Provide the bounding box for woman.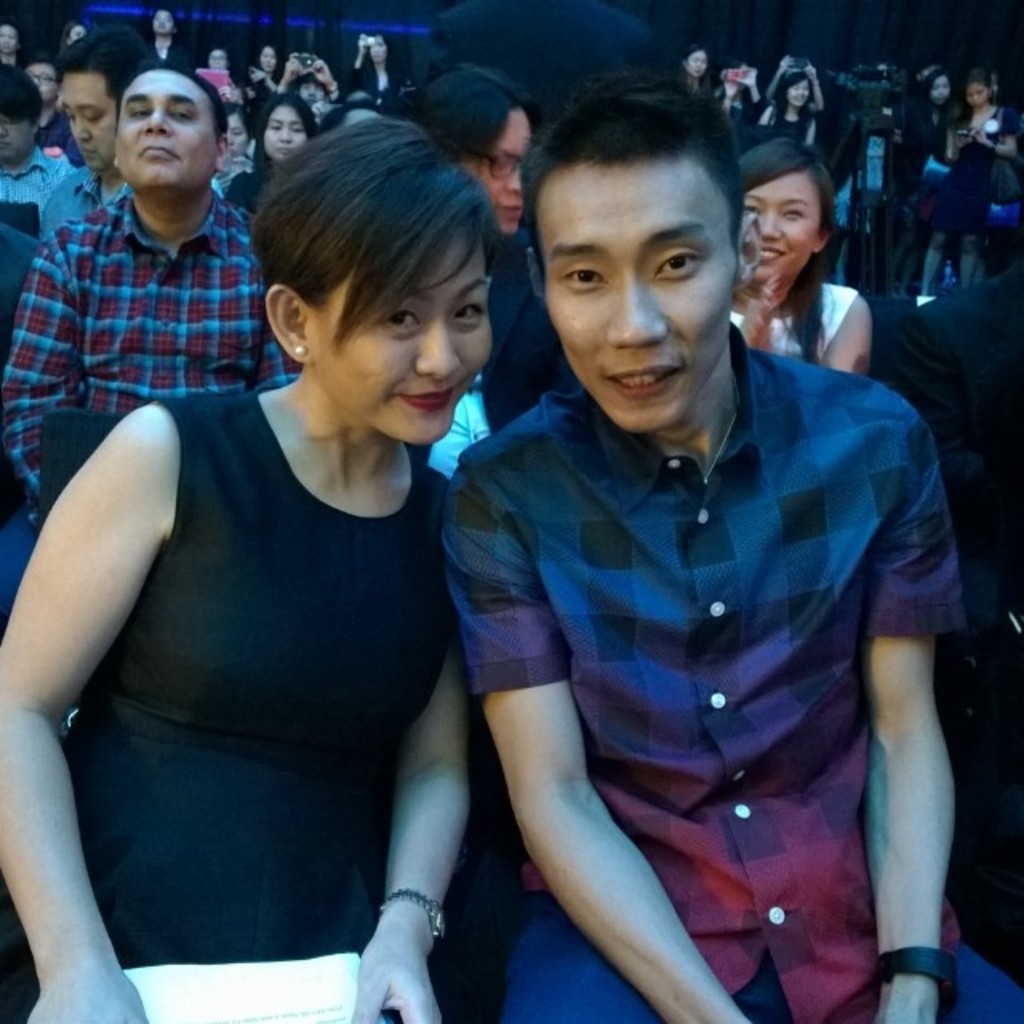
detection(922, 61, 1019, 301).
